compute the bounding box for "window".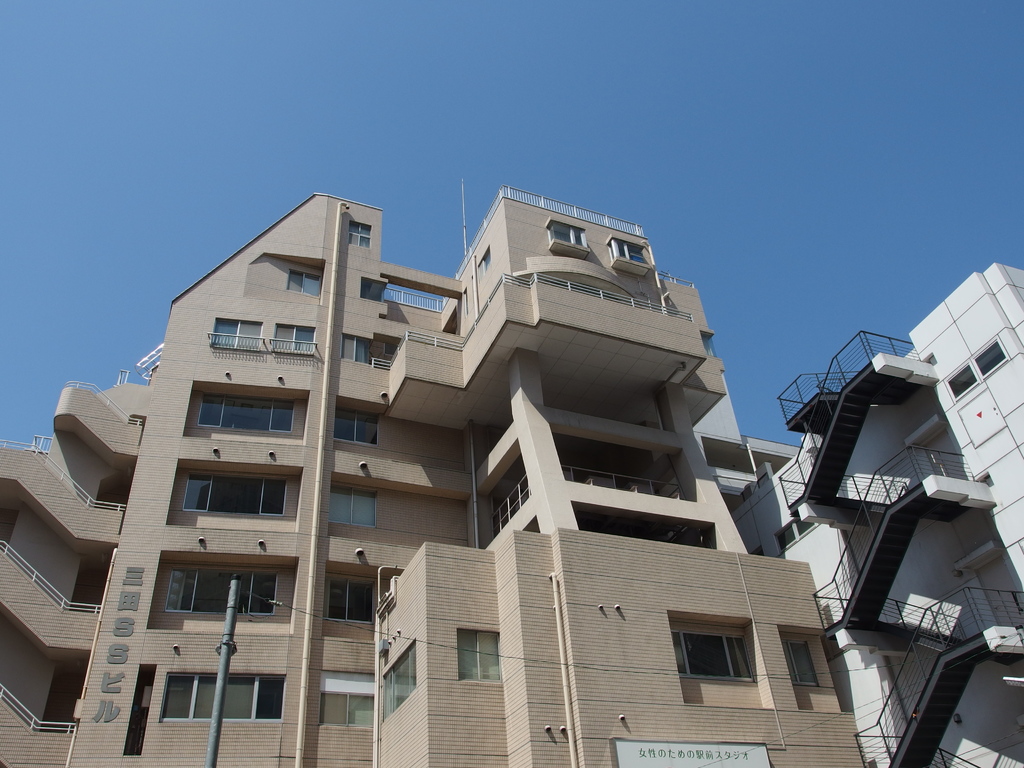
(327,482,378,528).
